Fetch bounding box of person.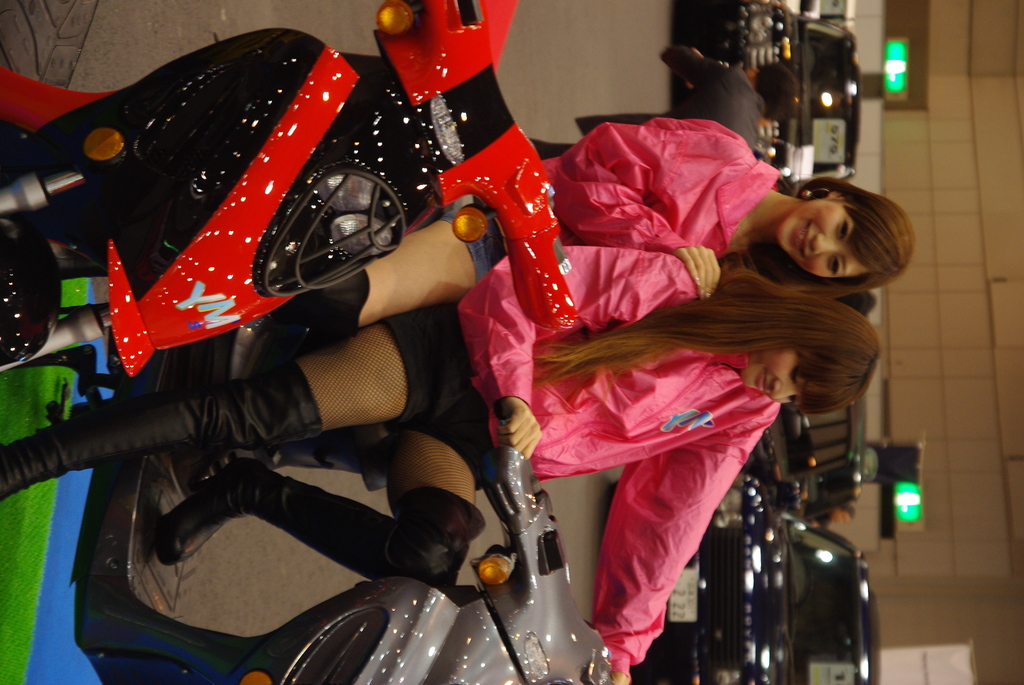
Bbox: pyautogui.locateOnScreen(0, 243, 877, 684).
